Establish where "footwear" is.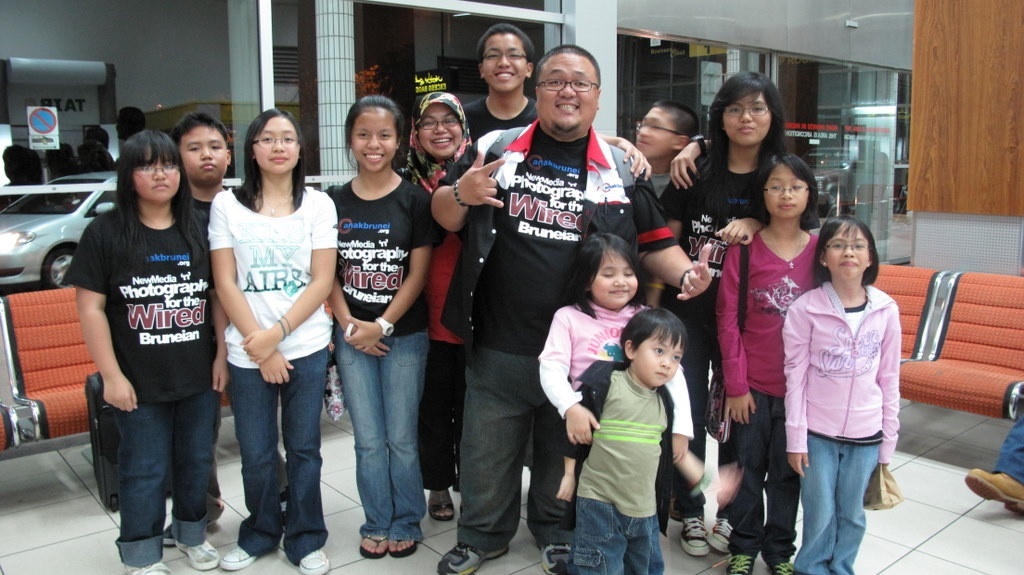
Established at select_region(769, 561, 791, 574).
